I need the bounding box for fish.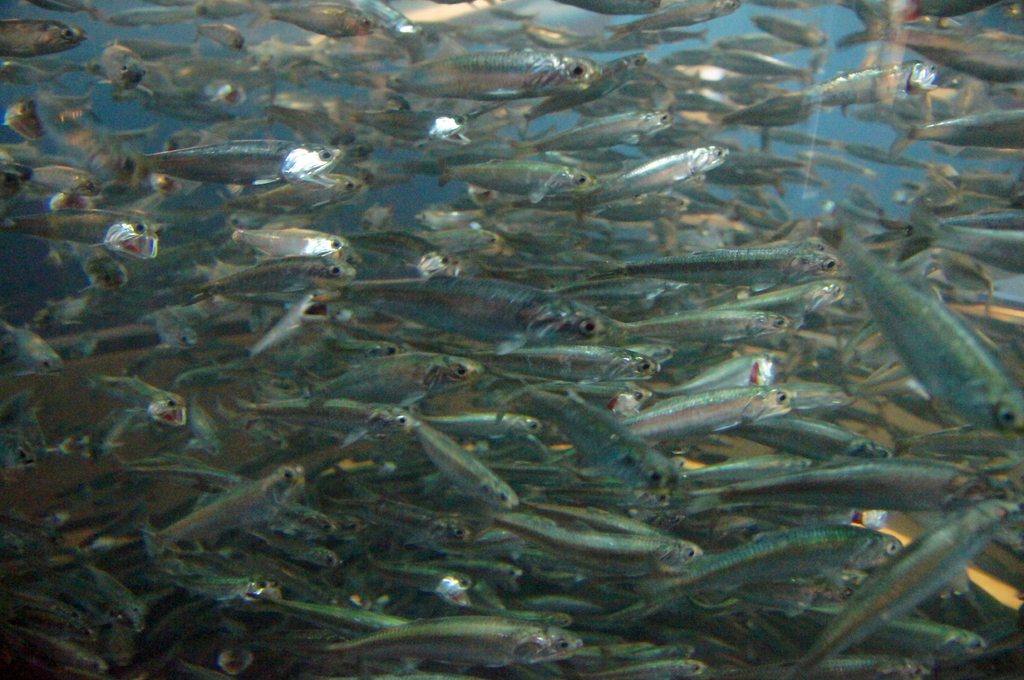
Here it is: left=839, top=6, right=1023, bottom=80.
